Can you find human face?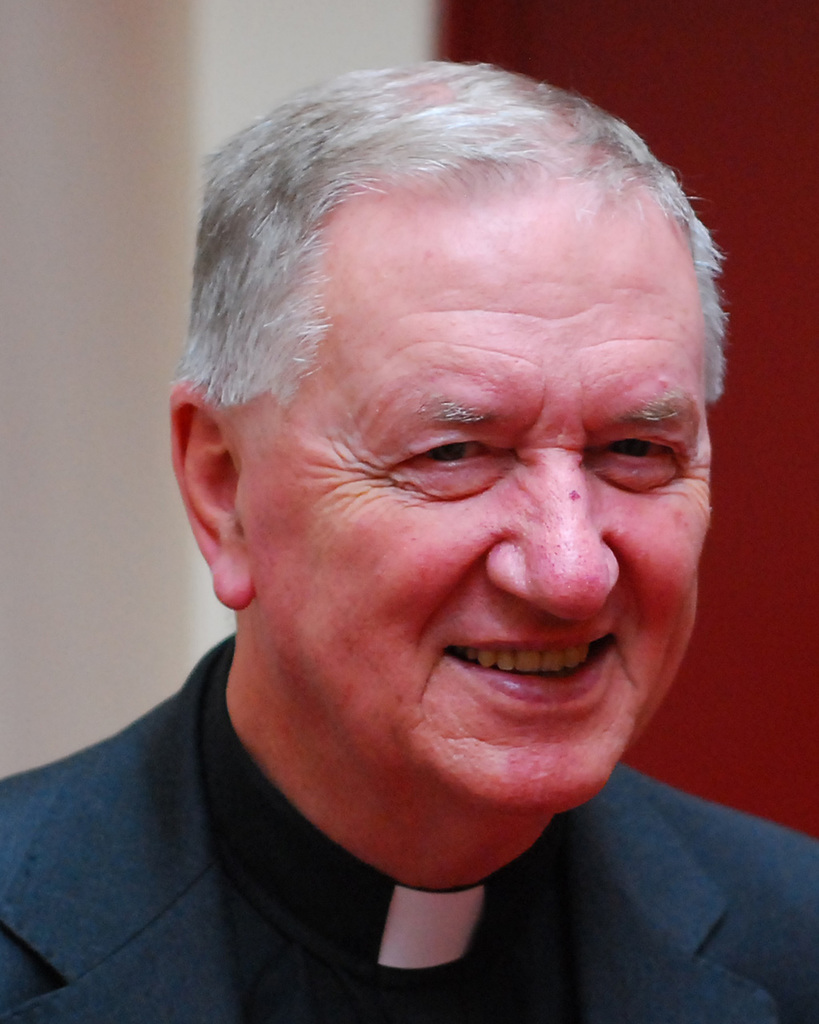
Yes, bounding box: <box>259,159,705,816</box>.
